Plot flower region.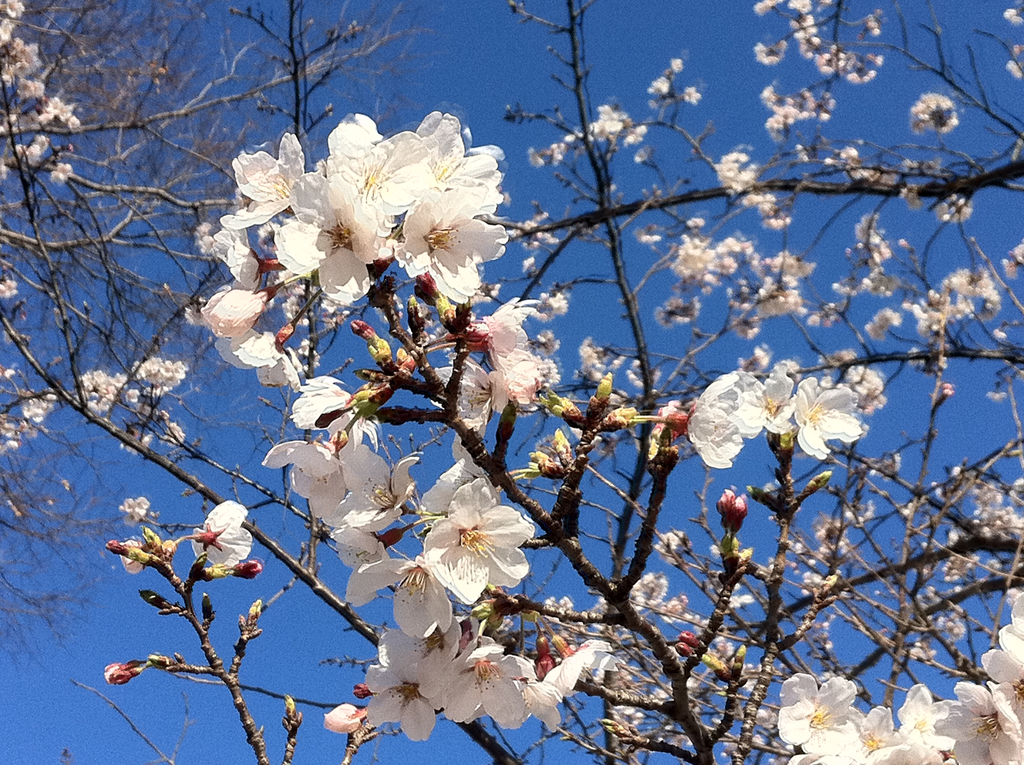
Plotted at (408, 478, 523, 615).
